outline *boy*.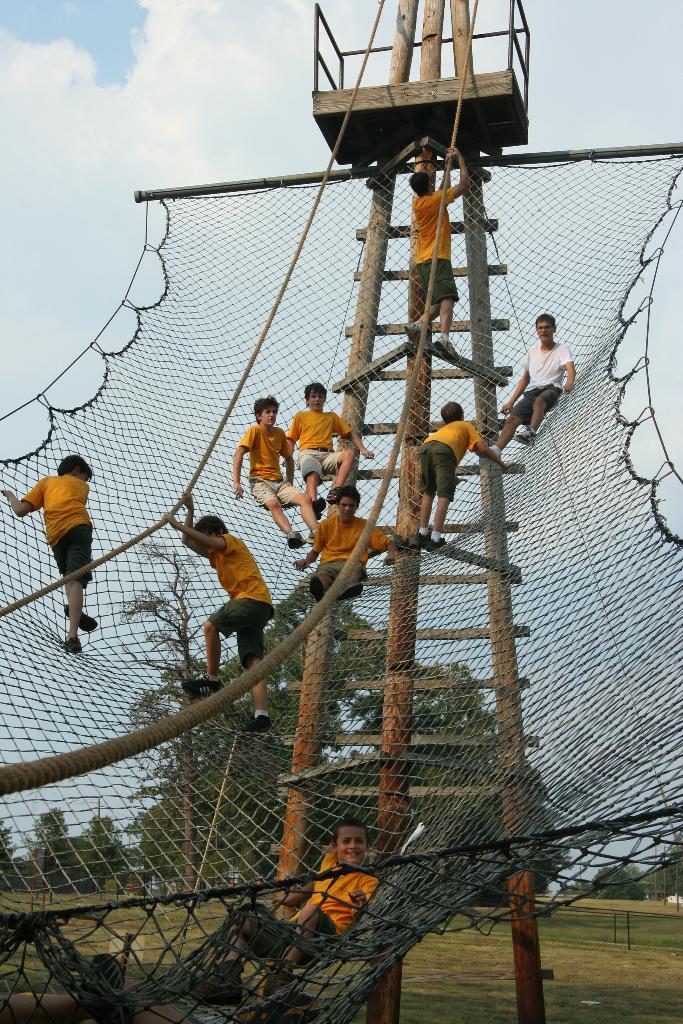
Outline: (293,486,399,611).
